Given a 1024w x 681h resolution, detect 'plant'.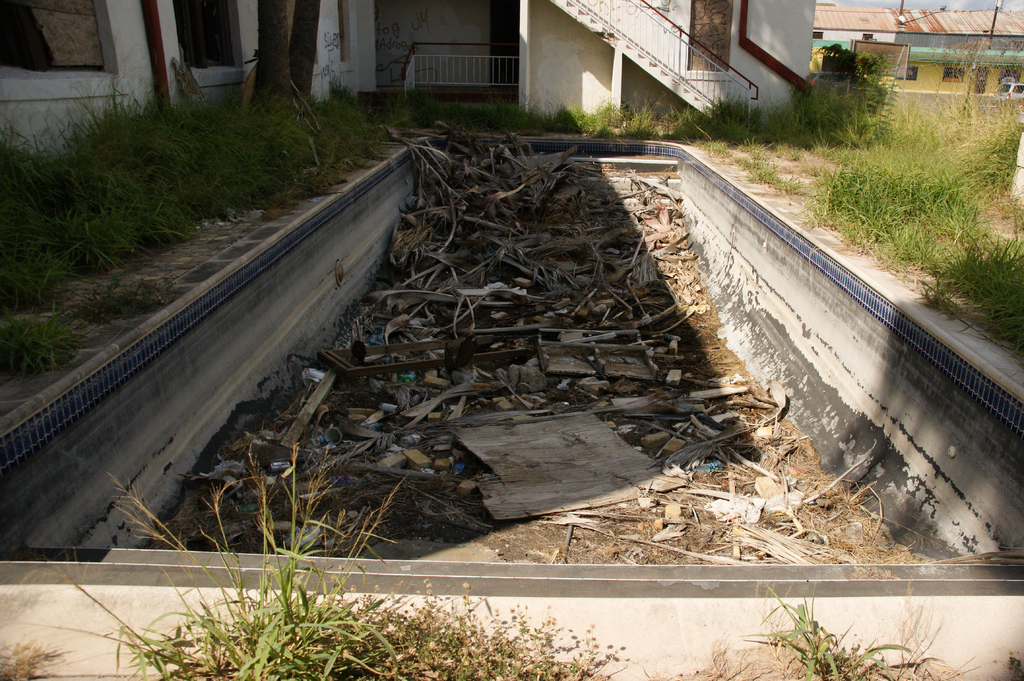
[x1=801, y1=37, x2=1023, y2=268].
